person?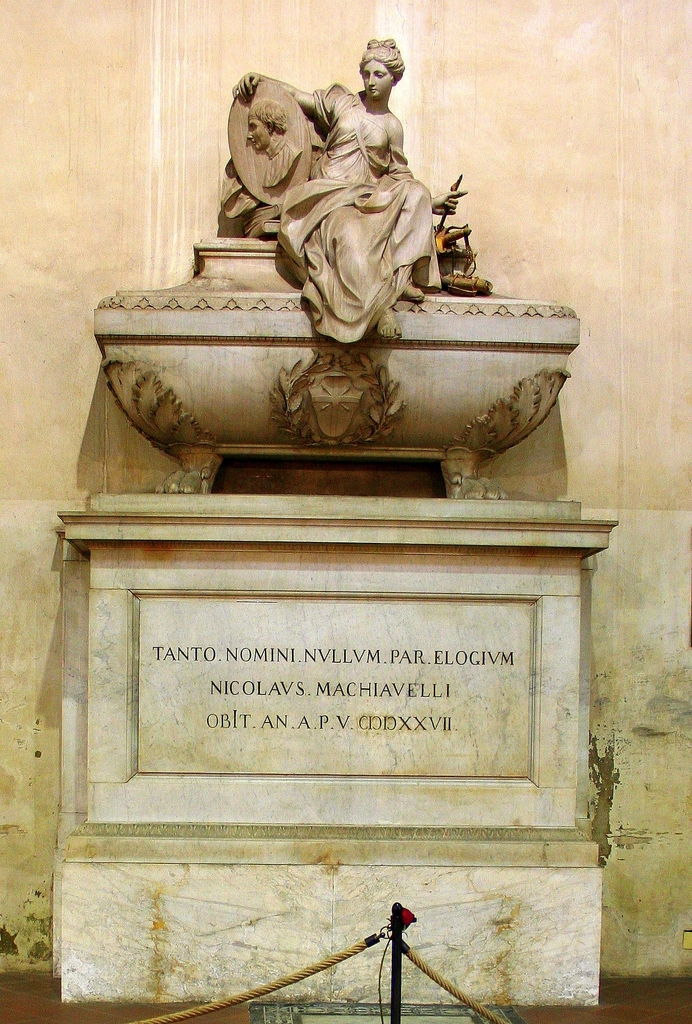
region(242, 90, 305, 190)
